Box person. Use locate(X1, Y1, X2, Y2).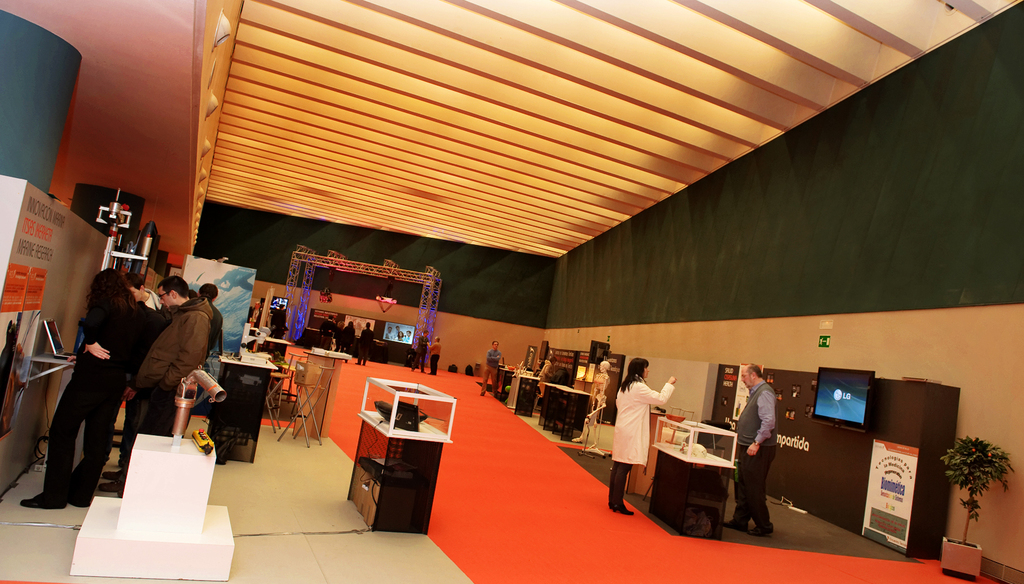
locate(383, 325, 393, 341).
